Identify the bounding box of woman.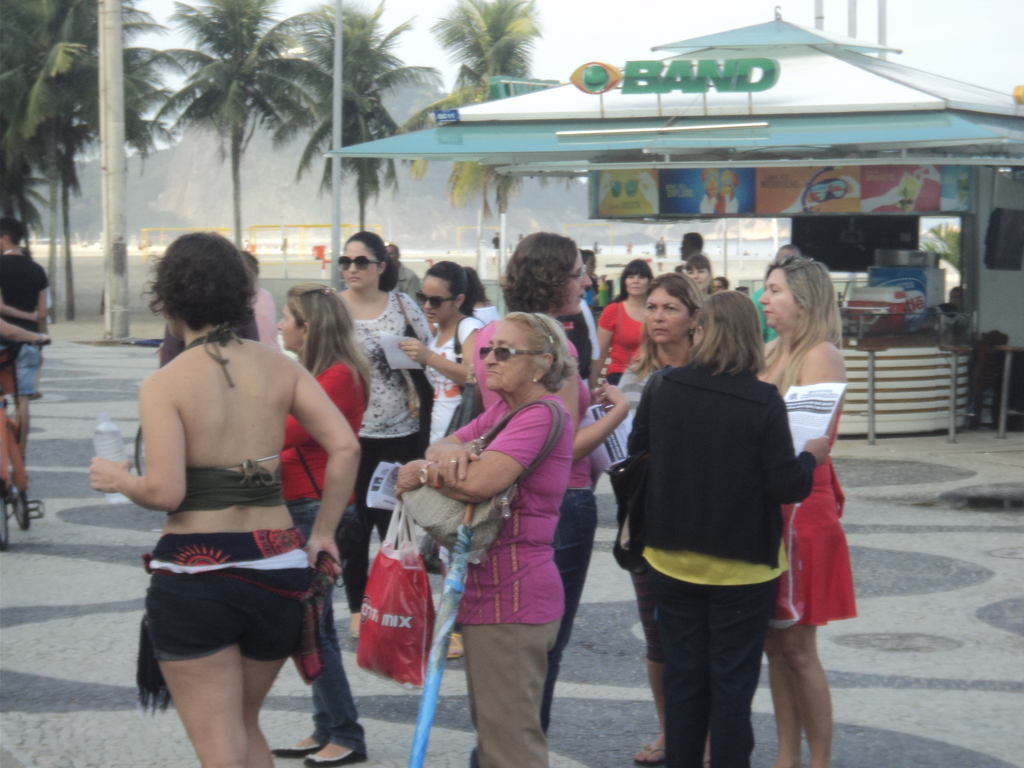
l=330, t=228, r=433, b=636.
